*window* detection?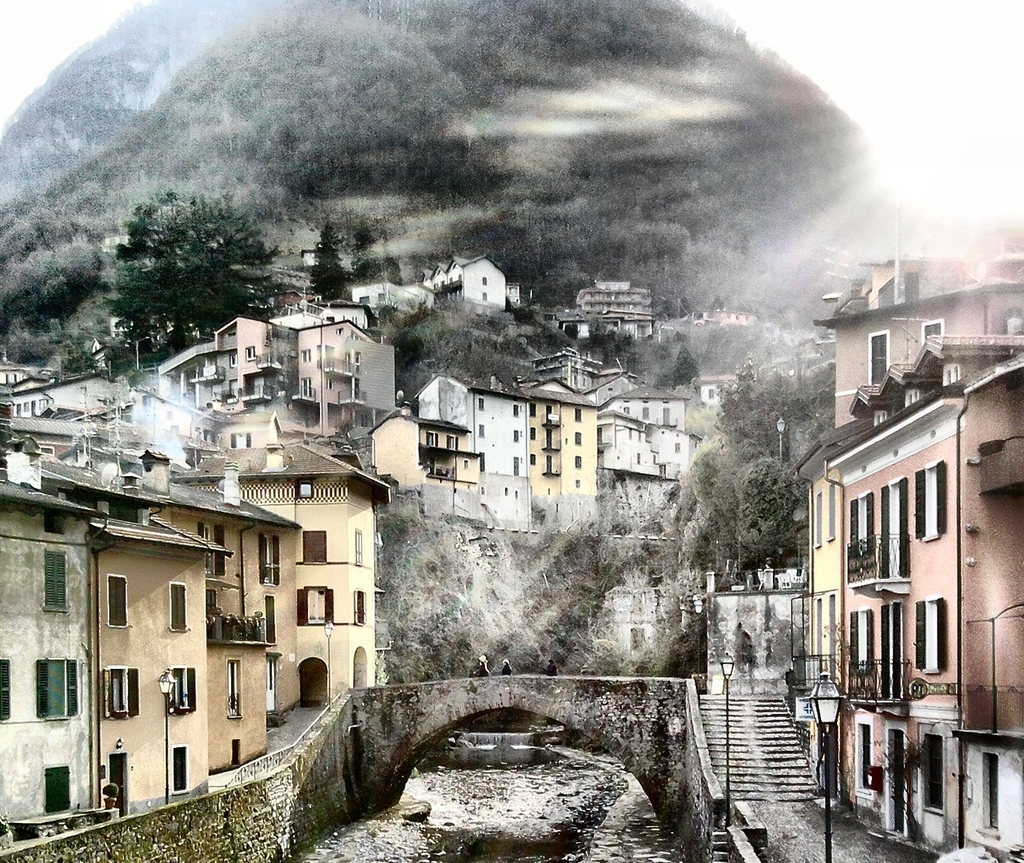
44, 550, 67, 611
